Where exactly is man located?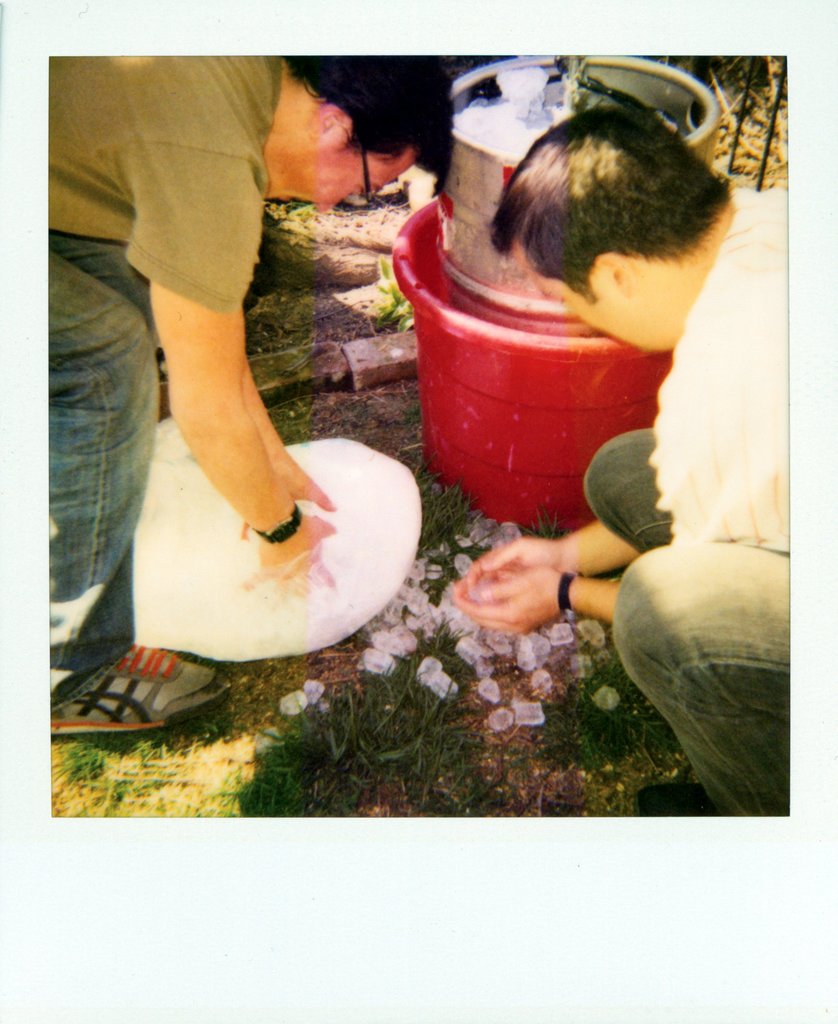
Its bounding box is crop(448, 106, 787, 819).
